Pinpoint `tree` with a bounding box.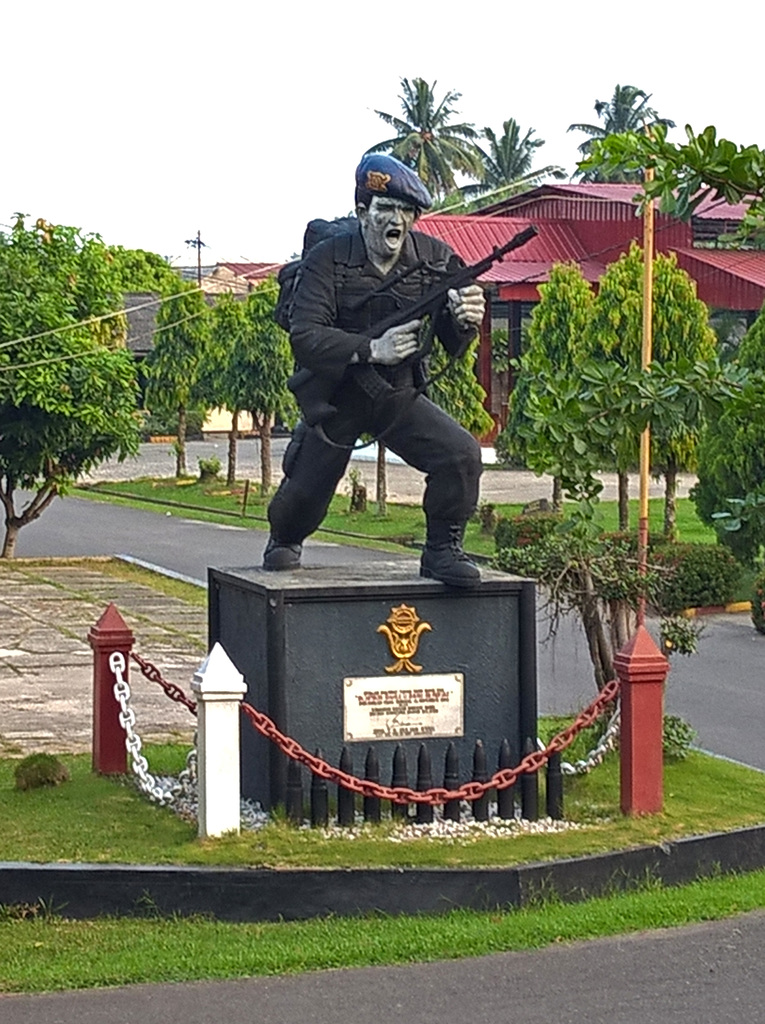
636, 125, 764, 244.
